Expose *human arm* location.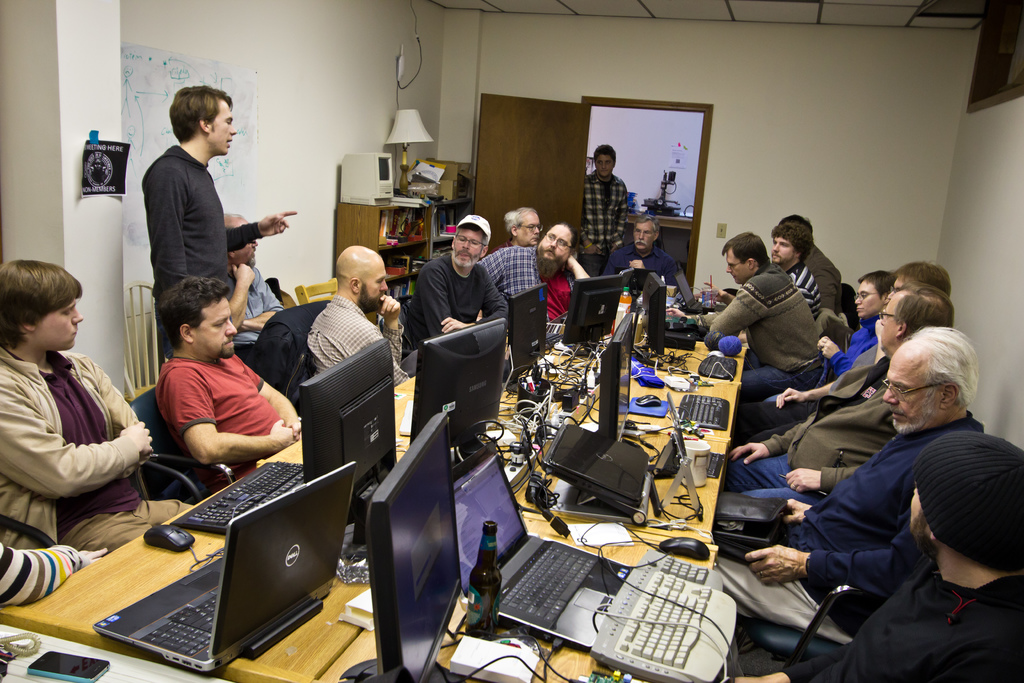
Exposed at pyautogui.locateOnScreen(419, 265, 463, 337).
